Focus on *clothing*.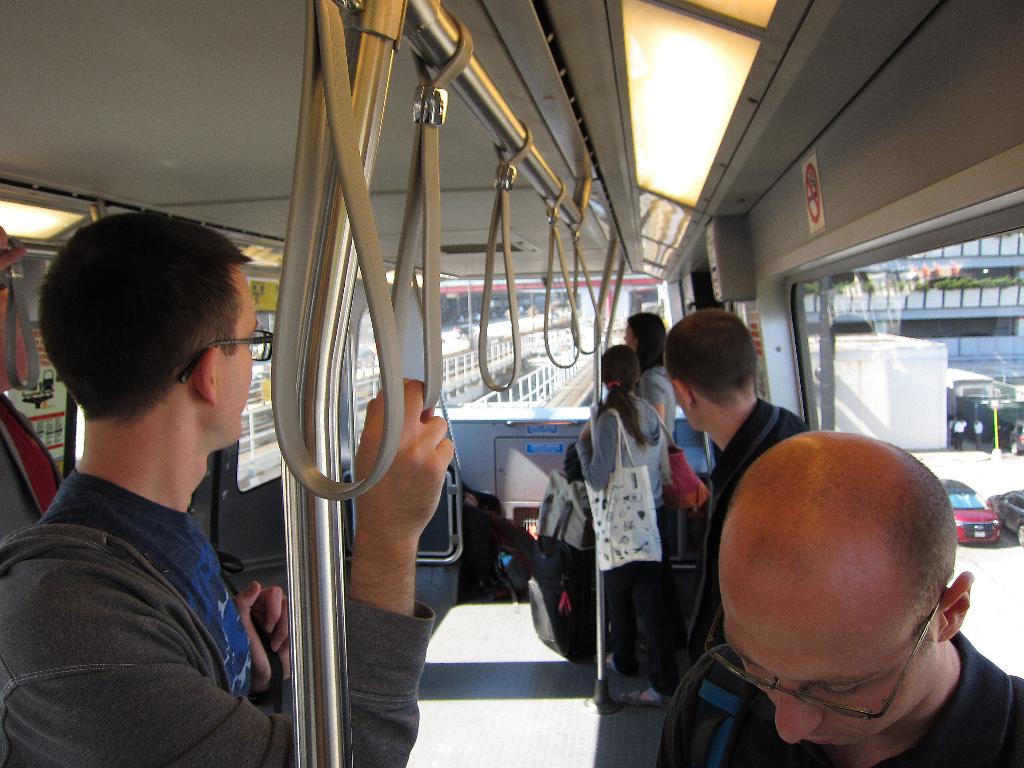
Focused at 636/362/686/436.
